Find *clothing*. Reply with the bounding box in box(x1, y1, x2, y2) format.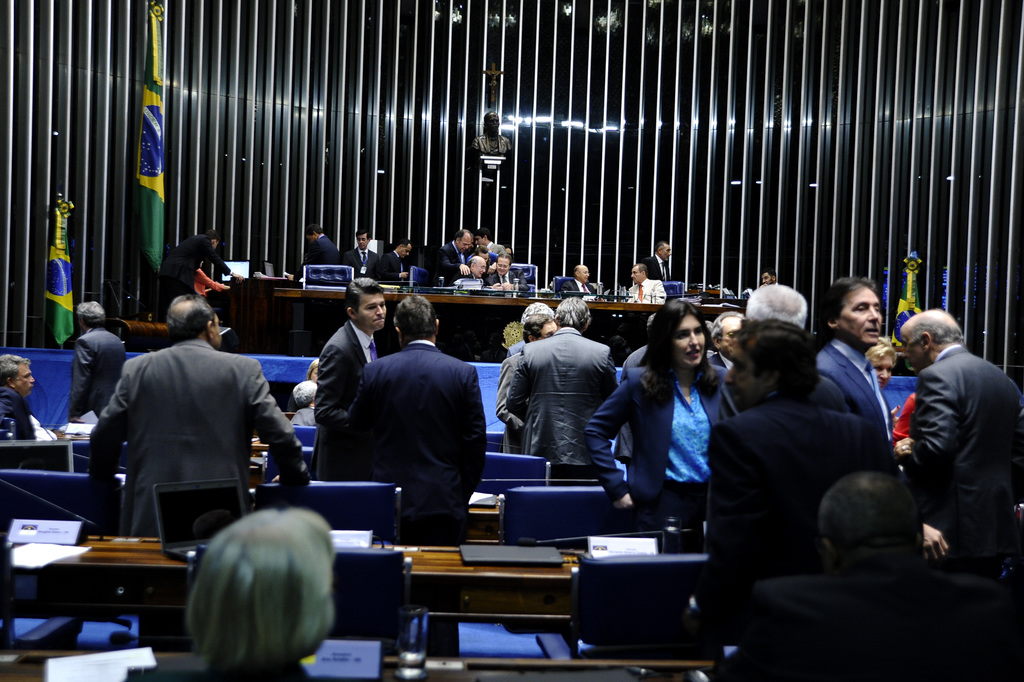
box(0, 380, 53, 444).
